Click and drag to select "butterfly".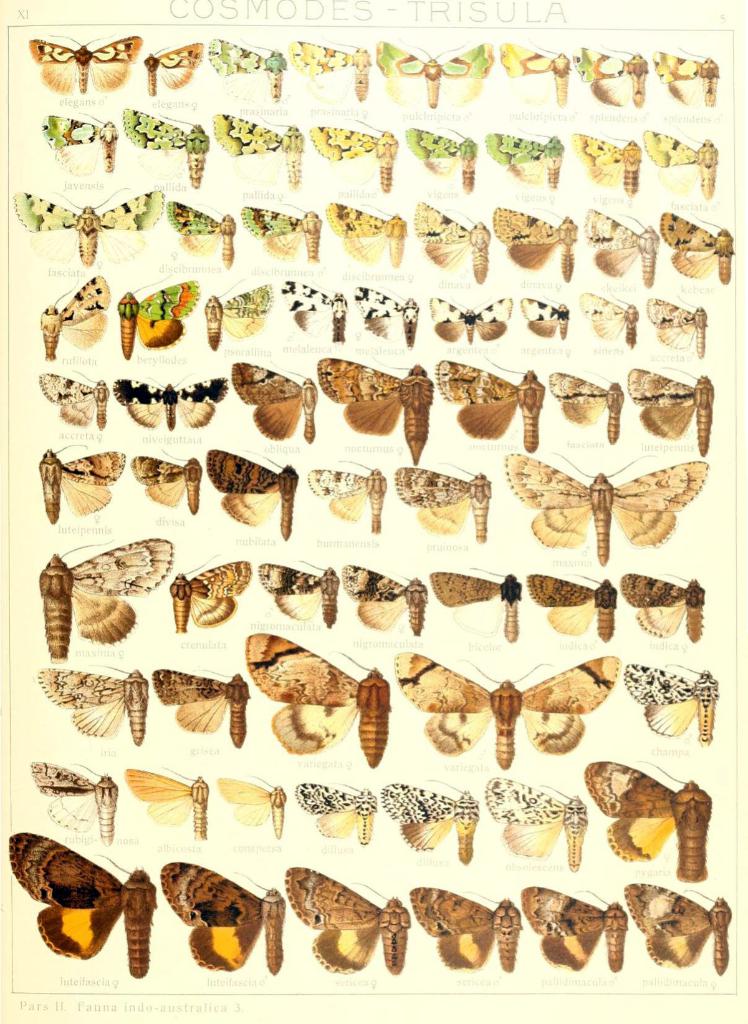
Selection: crop(580, 281, 640, 348).
